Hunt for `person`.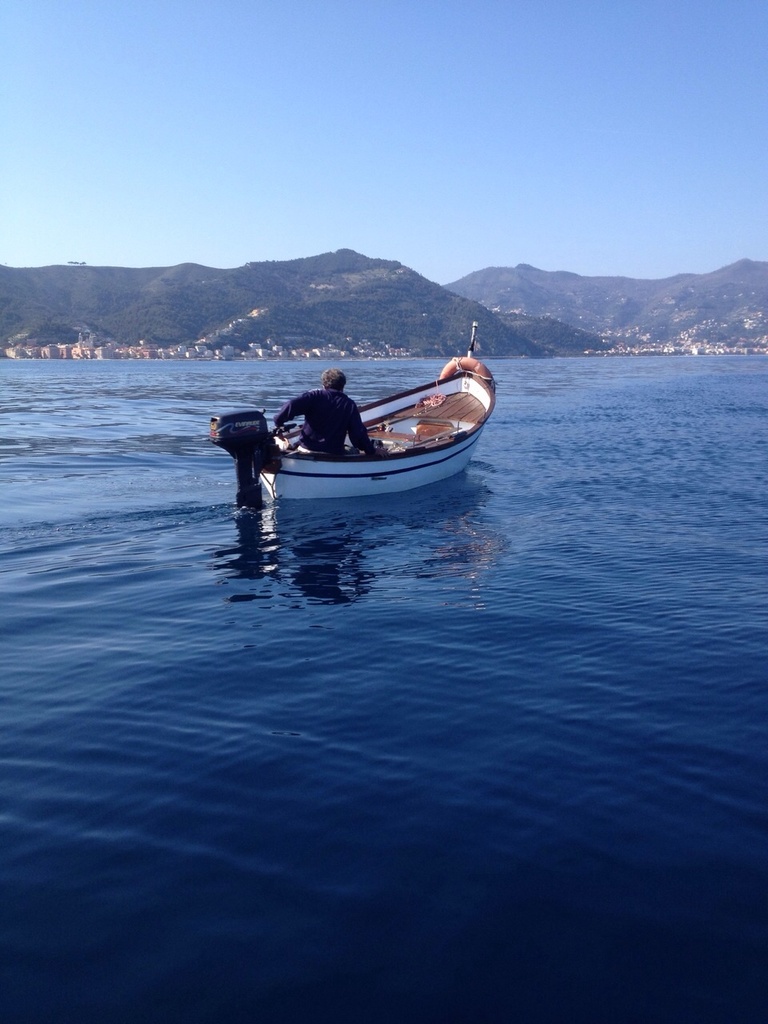
Hunted down at BBox(274, 358, 378, 466).
